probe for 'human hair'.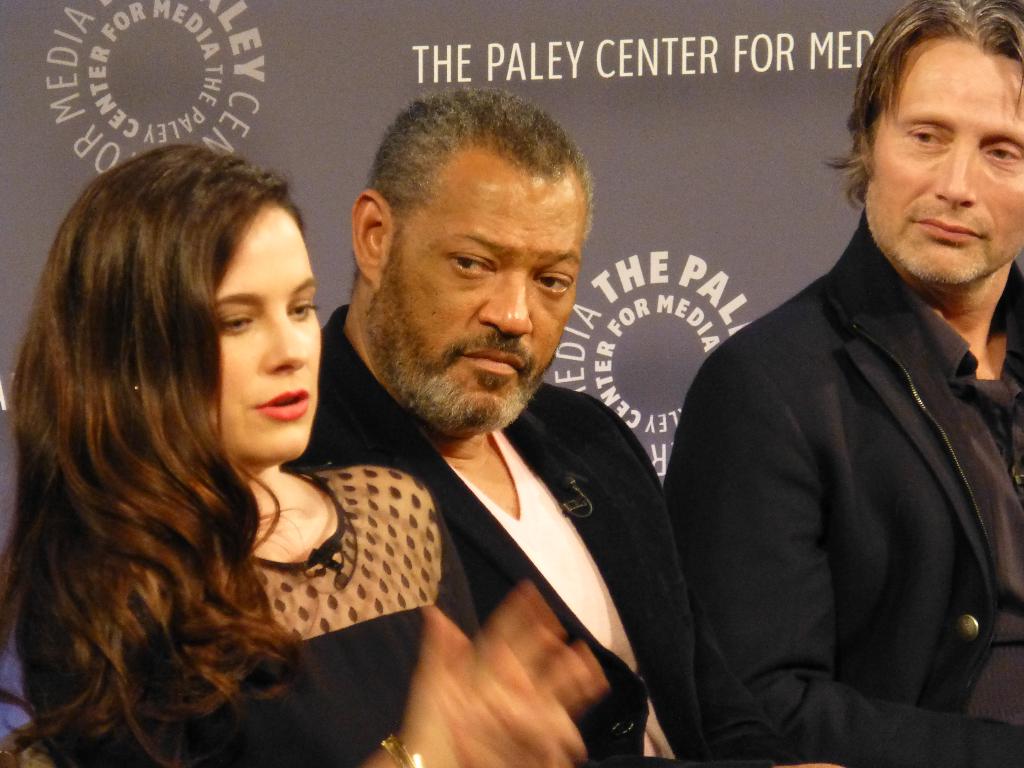
Probe result: 822,0,1023,304.
